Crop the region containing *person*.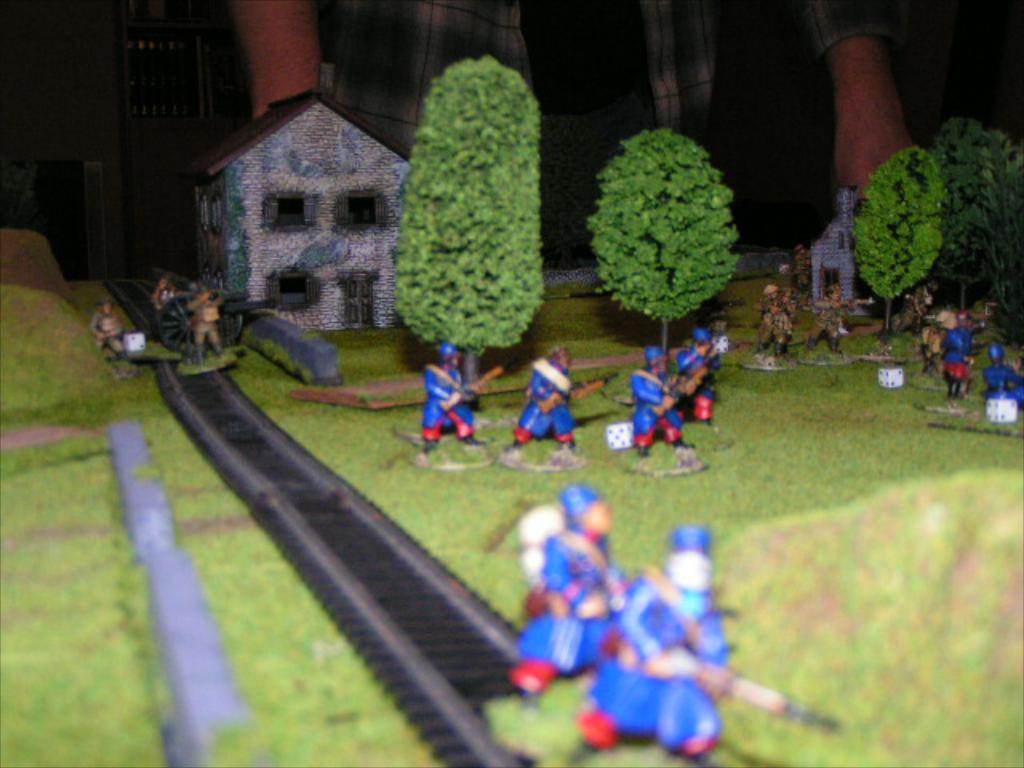
Crop region: region(574, 530, 742, 766).
